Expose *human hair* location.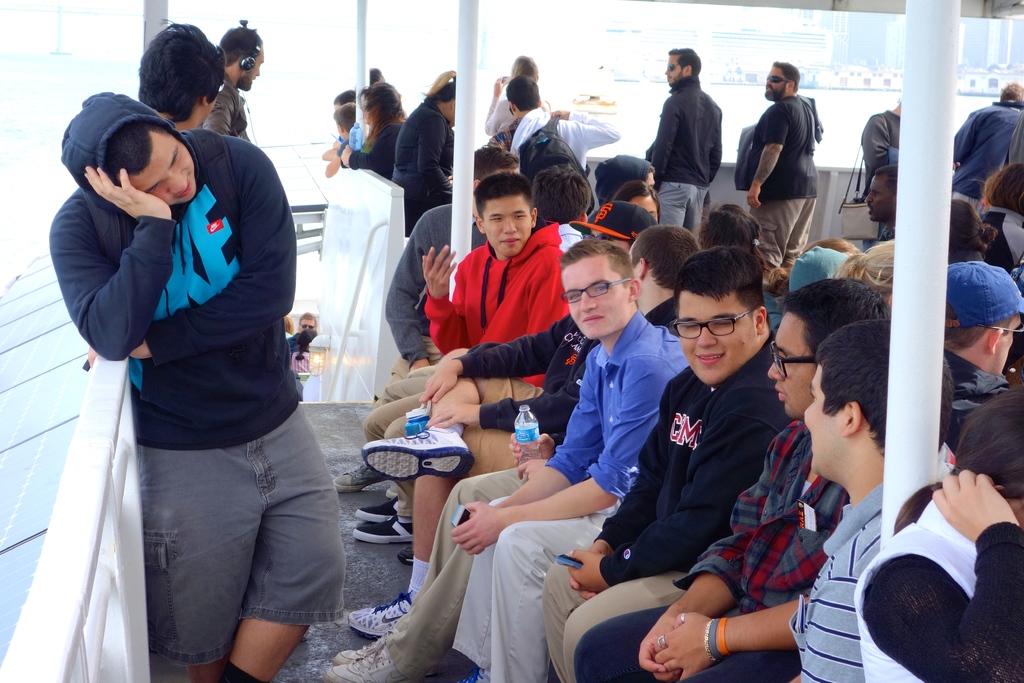
Exposed at bbox(996, 79, 1021, 108).
